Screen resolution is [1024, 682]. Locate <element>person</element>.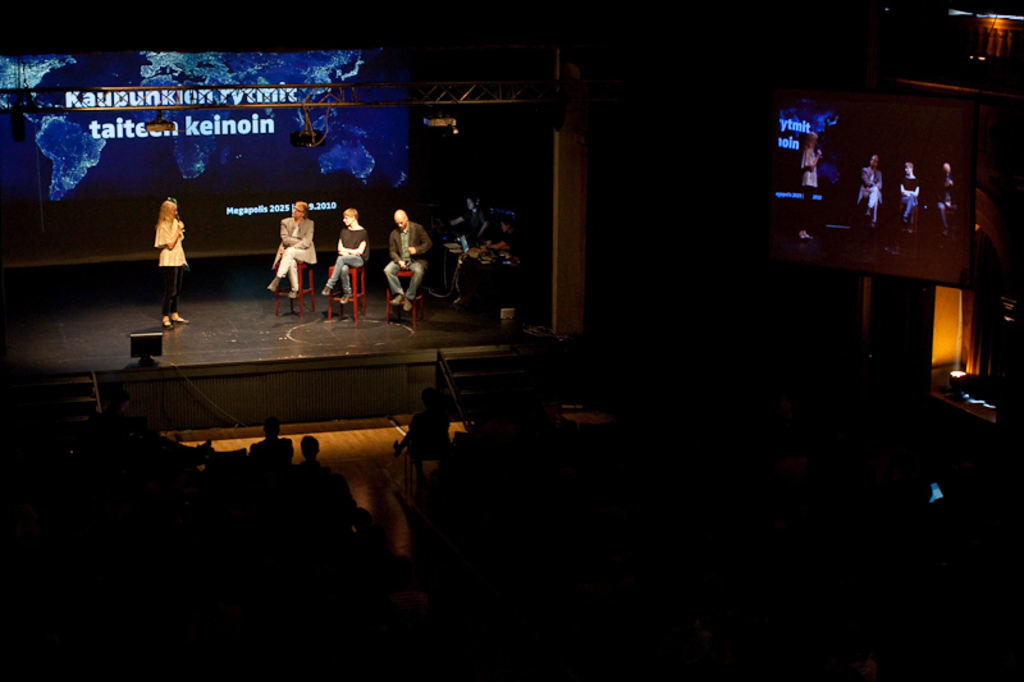
crop(389, 203, 433, 306).
